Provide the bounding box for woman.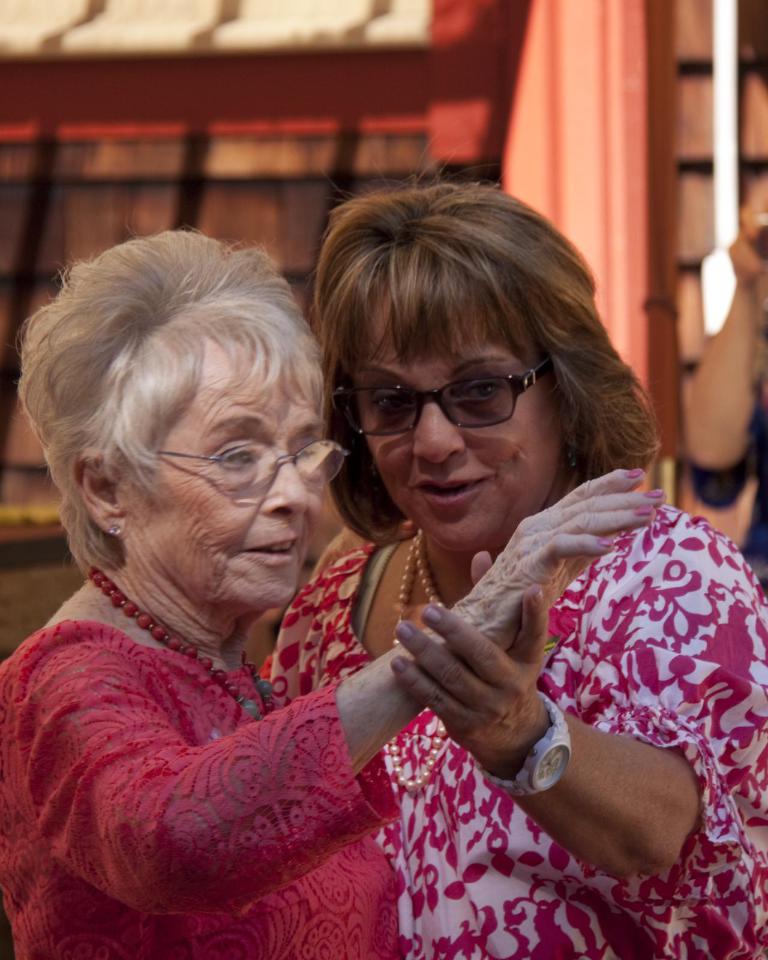
(x1=0, y1=230, x2=667, y2=959).
